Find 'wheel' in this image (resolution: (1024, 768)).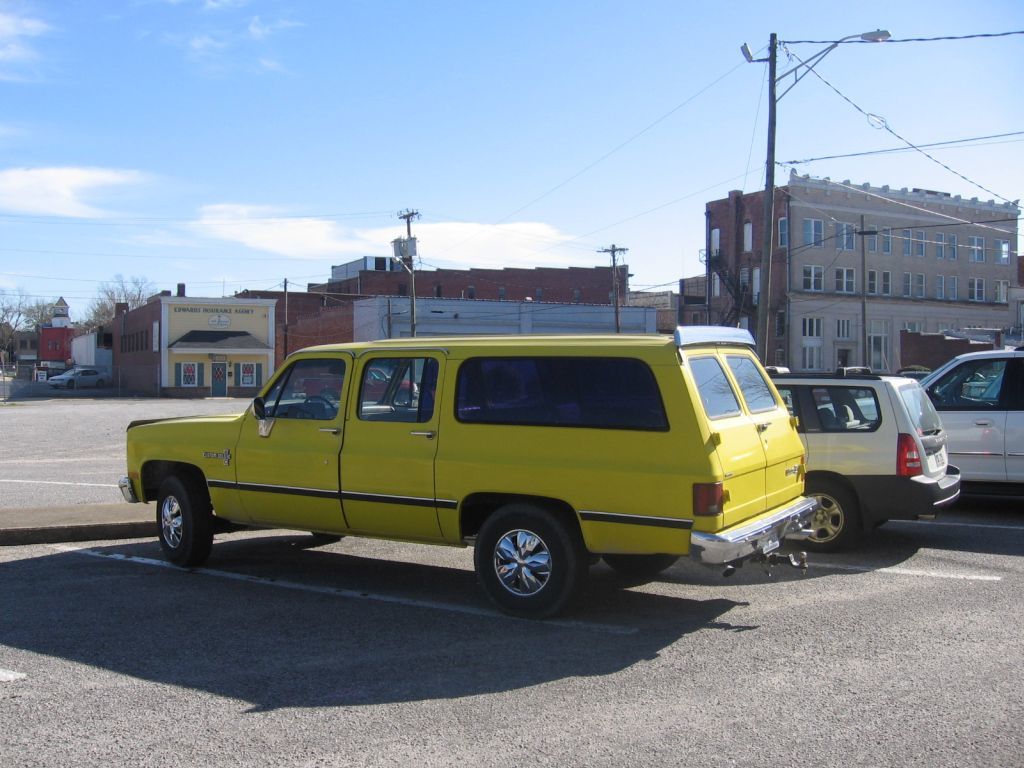
box=[806, 480, 856, 550].
